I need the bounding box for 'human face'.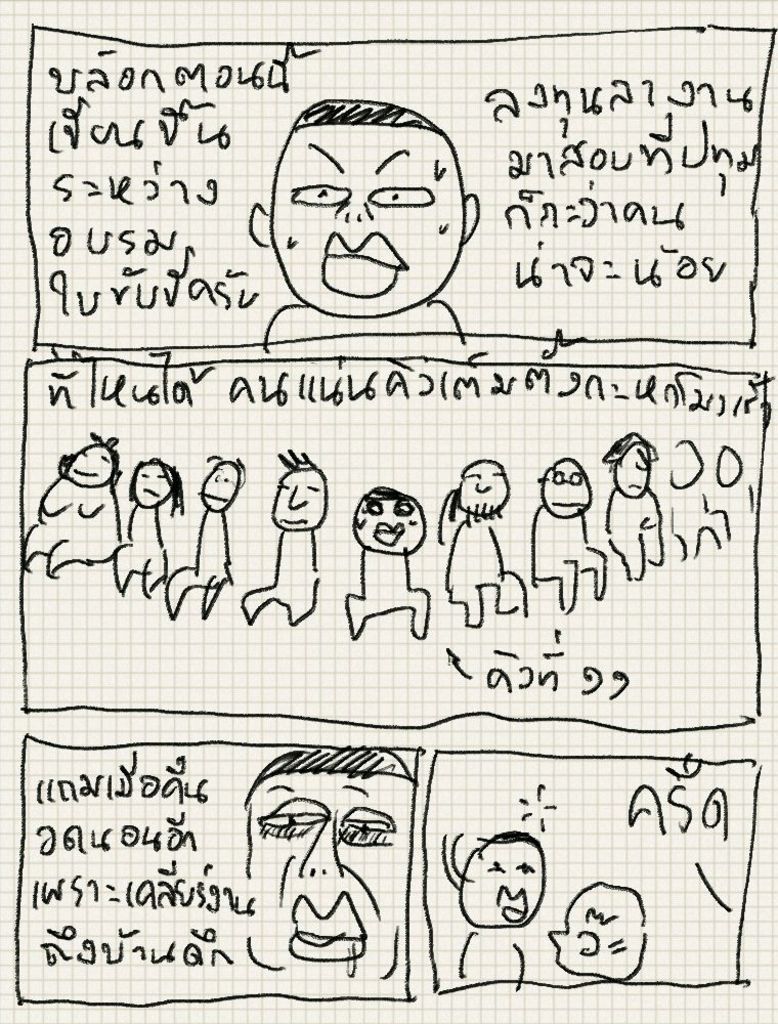
Here it is: Rect(353, 492, 427, 556).
